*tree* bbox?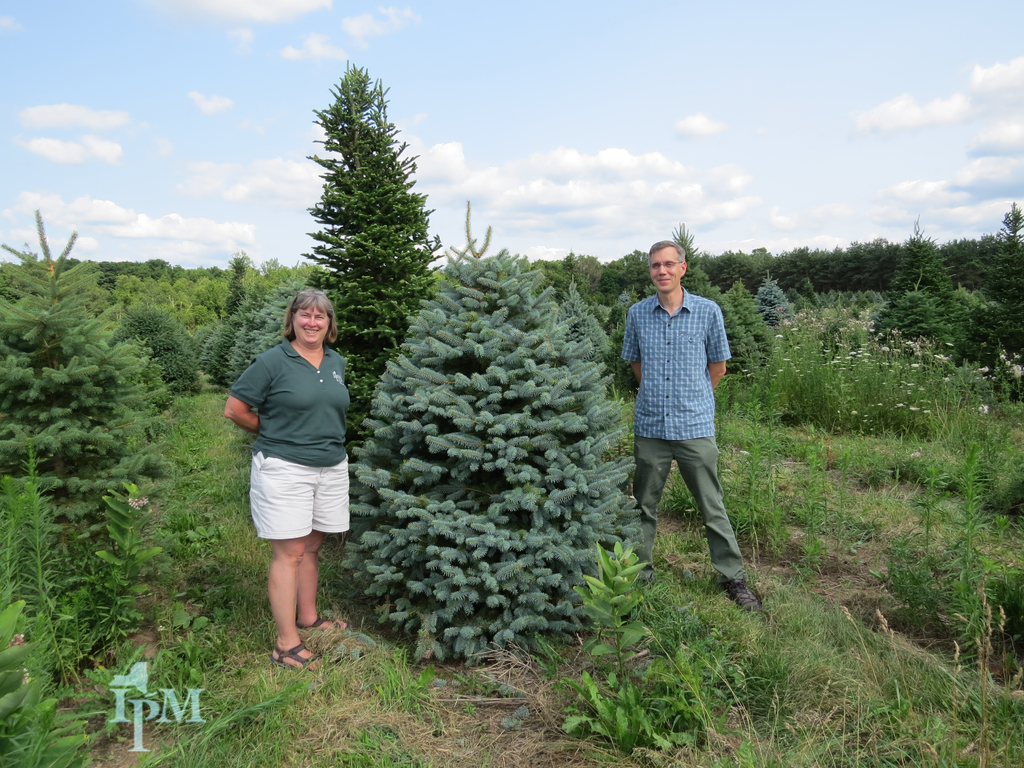
<region>292, 61, 433, 351</region>
